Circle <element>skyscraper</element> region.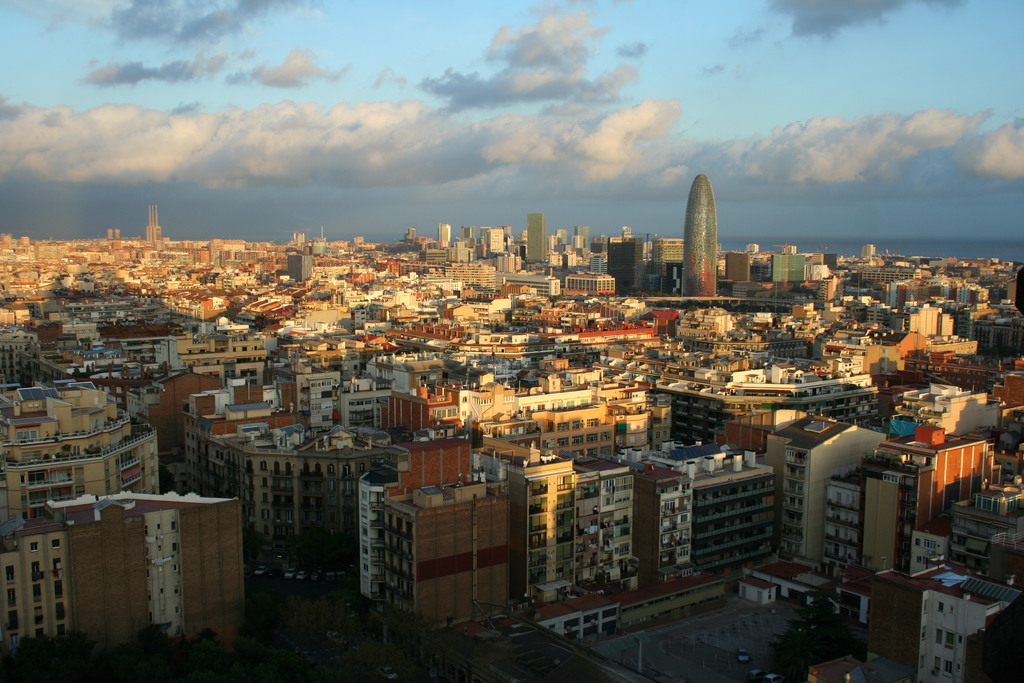
Region: 439, 259, 493, 291.
